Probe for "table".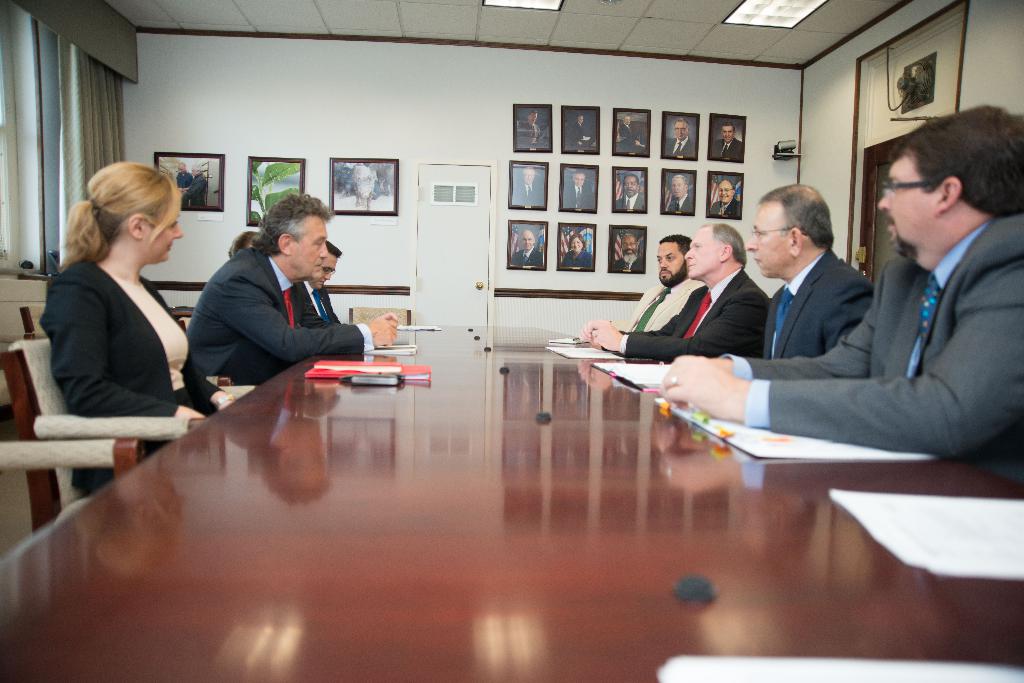
Probe result: 0,311,1023,682.
